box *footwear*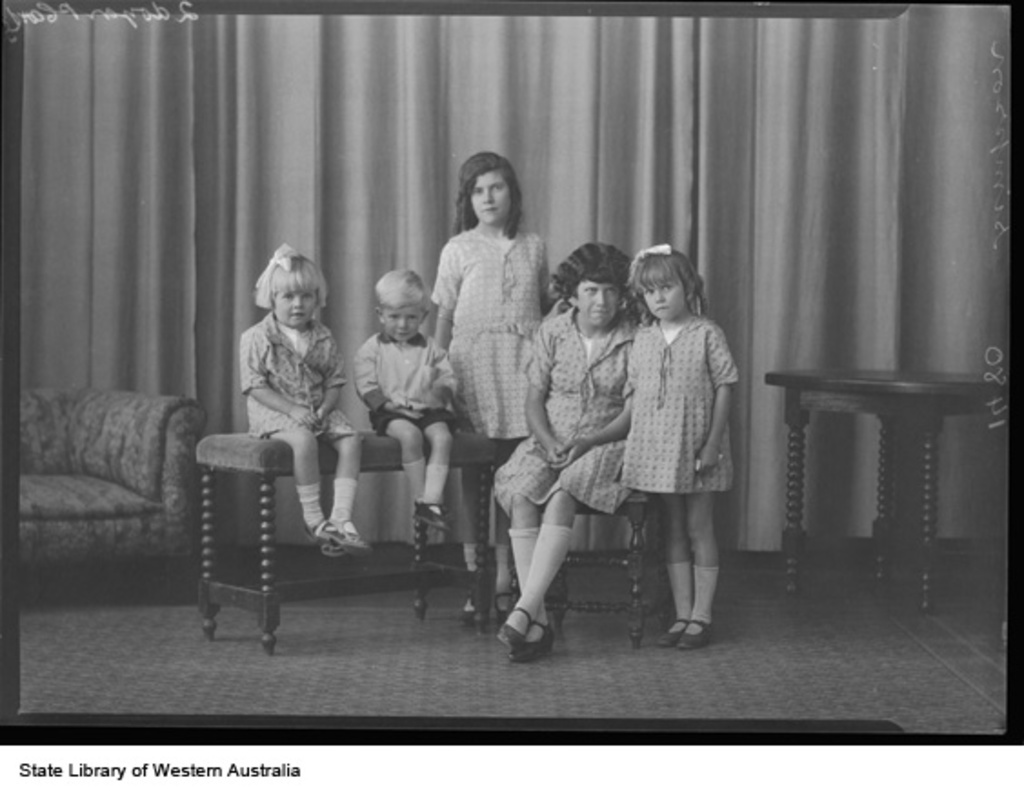
[306,509,340,555]
